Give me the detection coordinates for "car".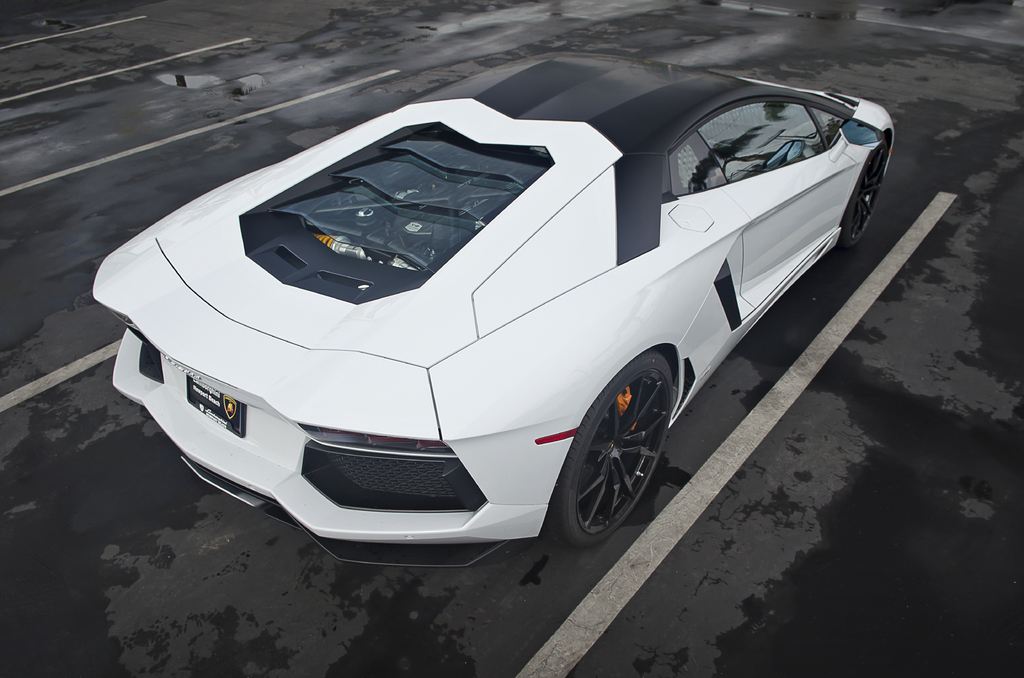
Rect(97, 75, 886, 569).
